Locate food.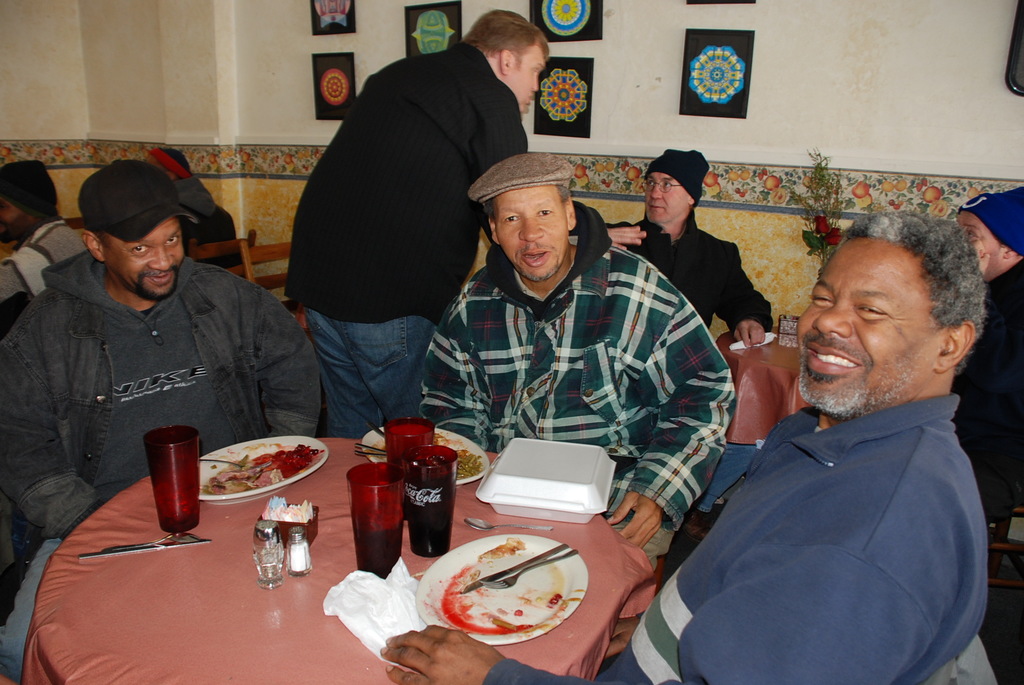
Bounding box: x1=614 y1=181 x2=627 y2=196.
